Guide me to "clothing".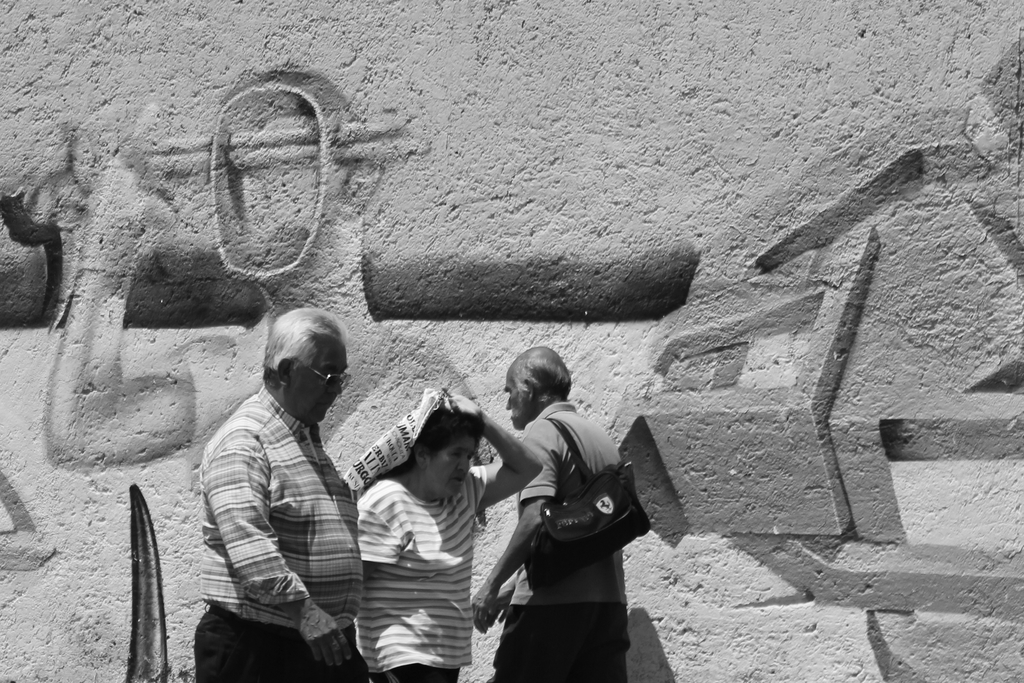
Guidance: {"x1": 196, "y1": 336, "x2": 374, "y2": 668}.
